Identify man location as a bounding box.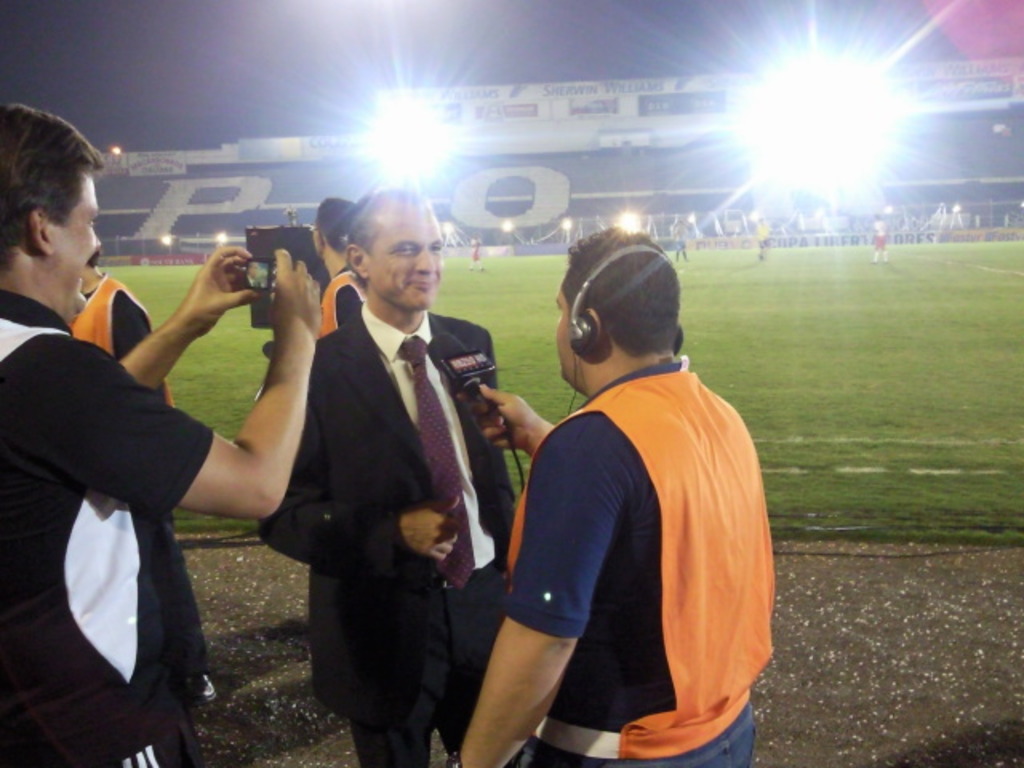
bbox(267, 192, 374, 698).
